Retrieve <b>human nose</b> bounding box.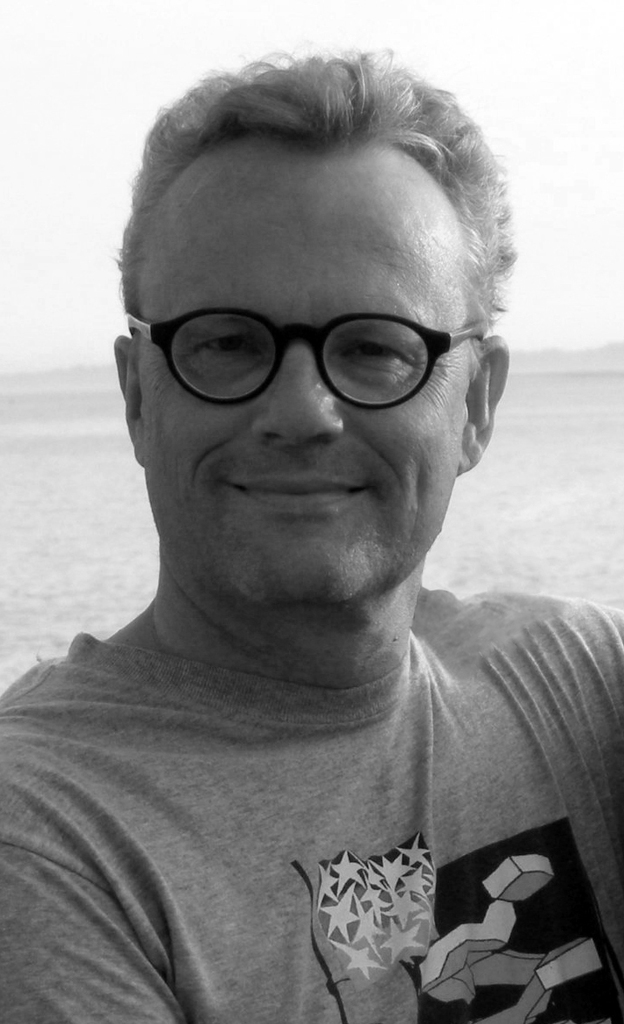
Bounding box: detection(250, 367, 341, 428).
